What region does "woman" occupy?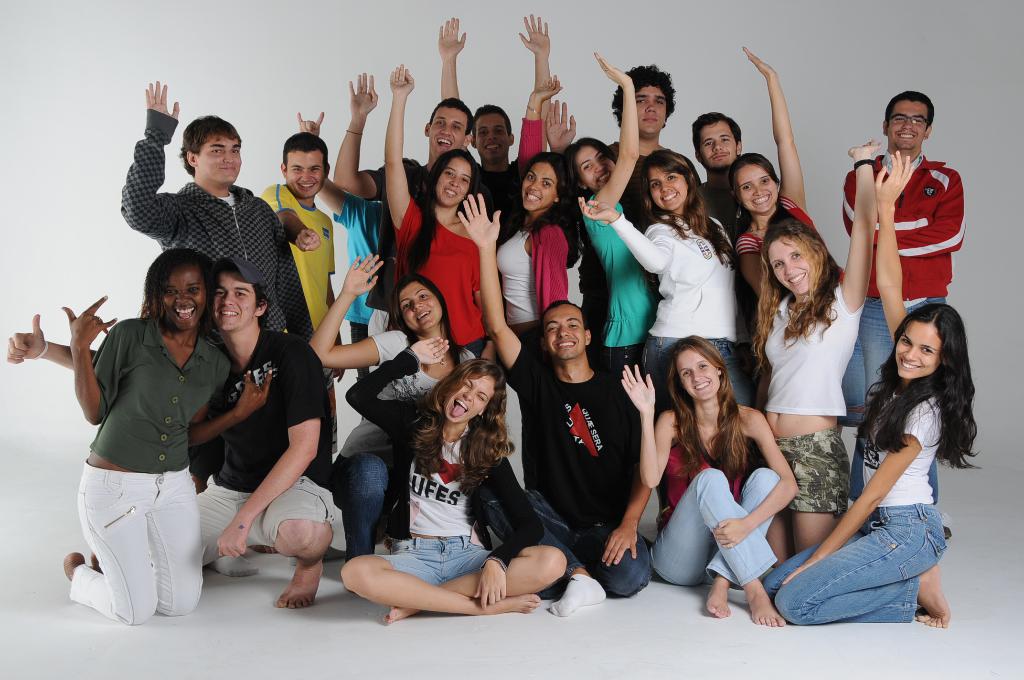
[left=726, top=44, right=850, bottom=447].
